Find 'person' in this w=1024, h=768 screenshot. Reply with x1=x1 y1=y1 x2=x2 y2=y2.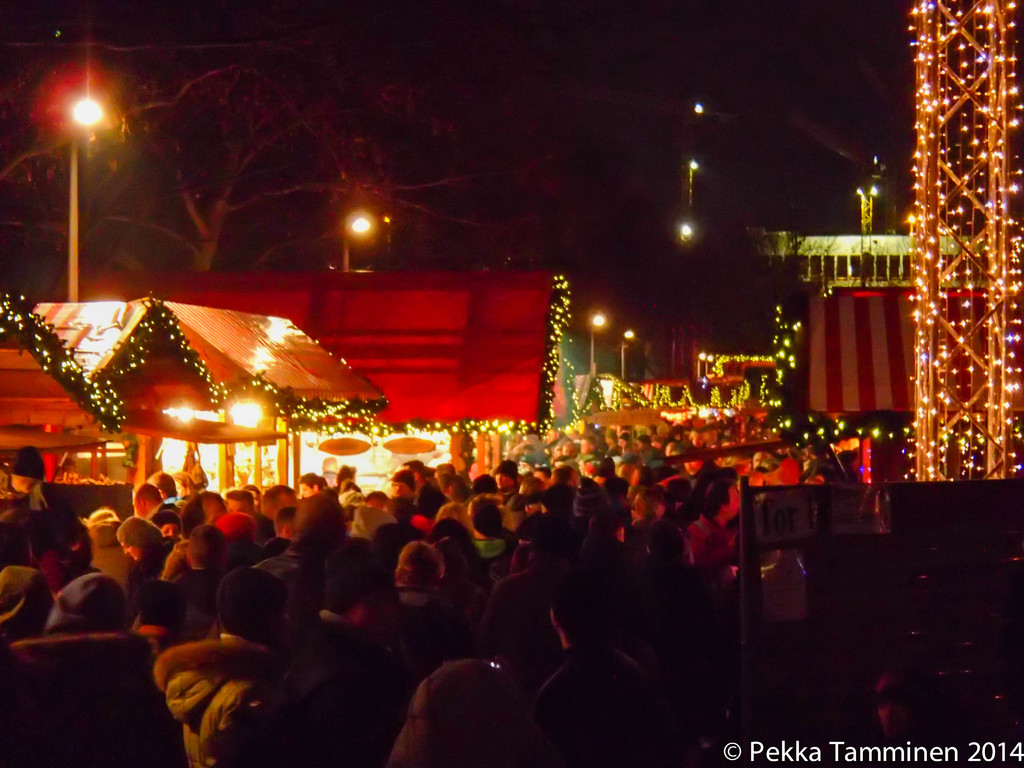
x1=2 y1=412 x2=839 y2=767.
